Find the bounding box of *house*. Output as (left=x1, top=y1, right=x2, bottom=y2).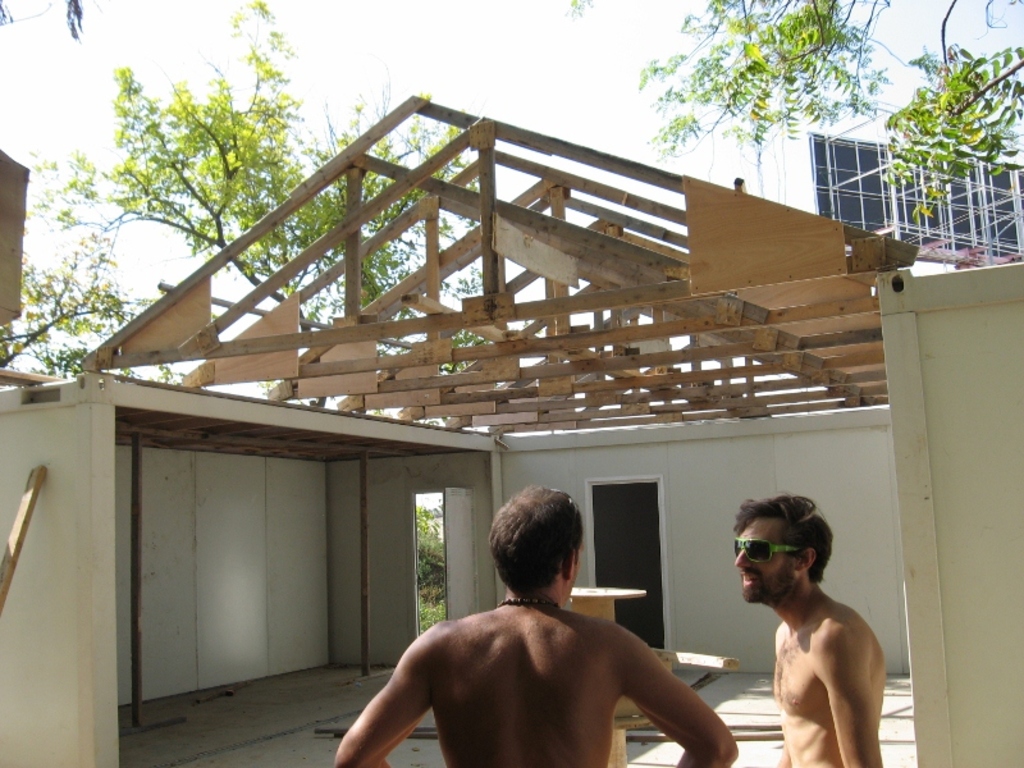
(left=0, top=58, right=1023, bottom=736).
